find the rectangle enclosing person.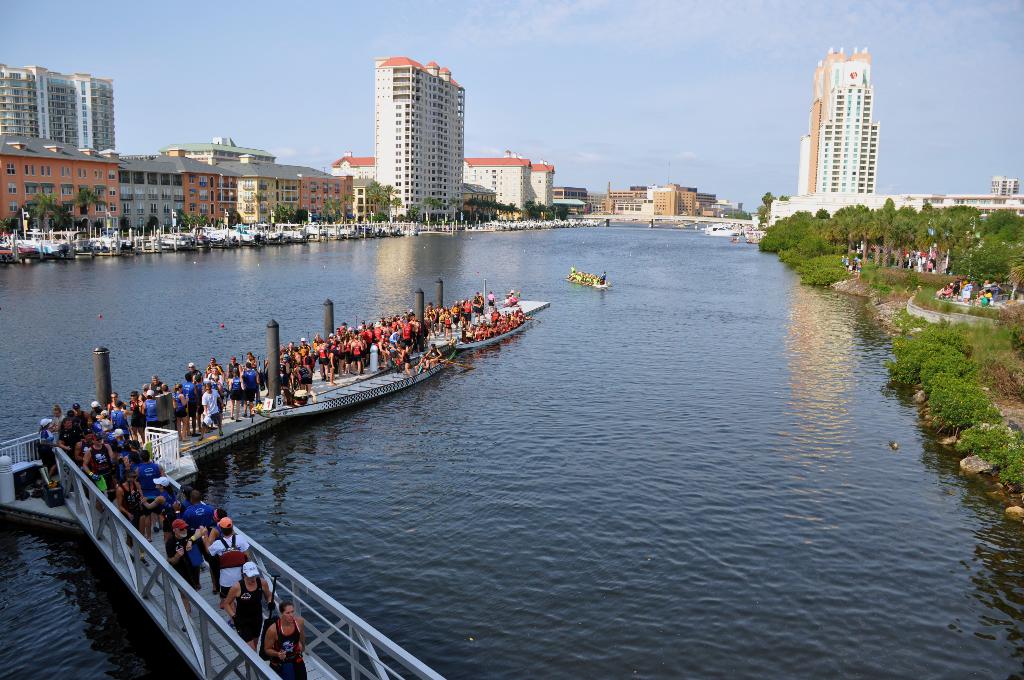
l=166, t=516, r=203, b=630.
